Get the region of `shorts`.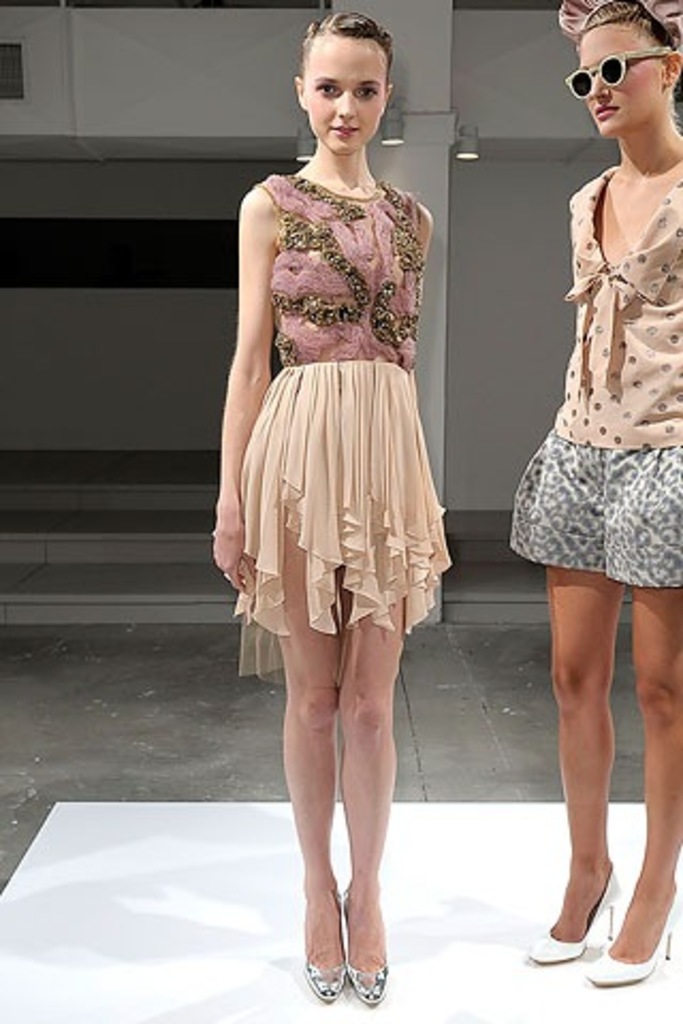
228,356,448,681.
